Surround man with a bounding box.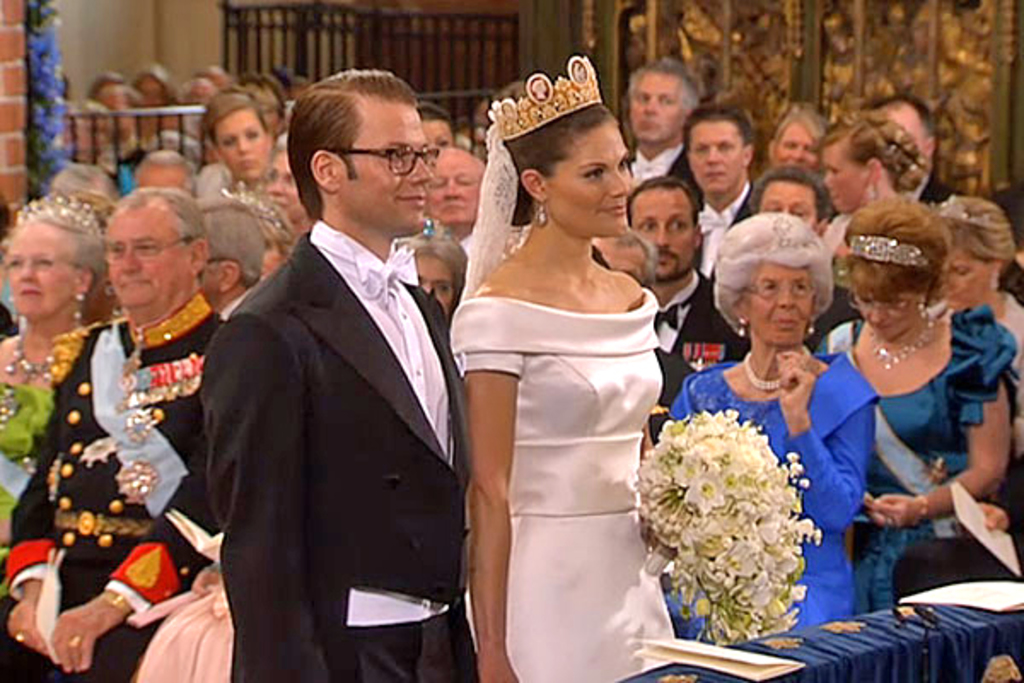
(2,184,227,681).
